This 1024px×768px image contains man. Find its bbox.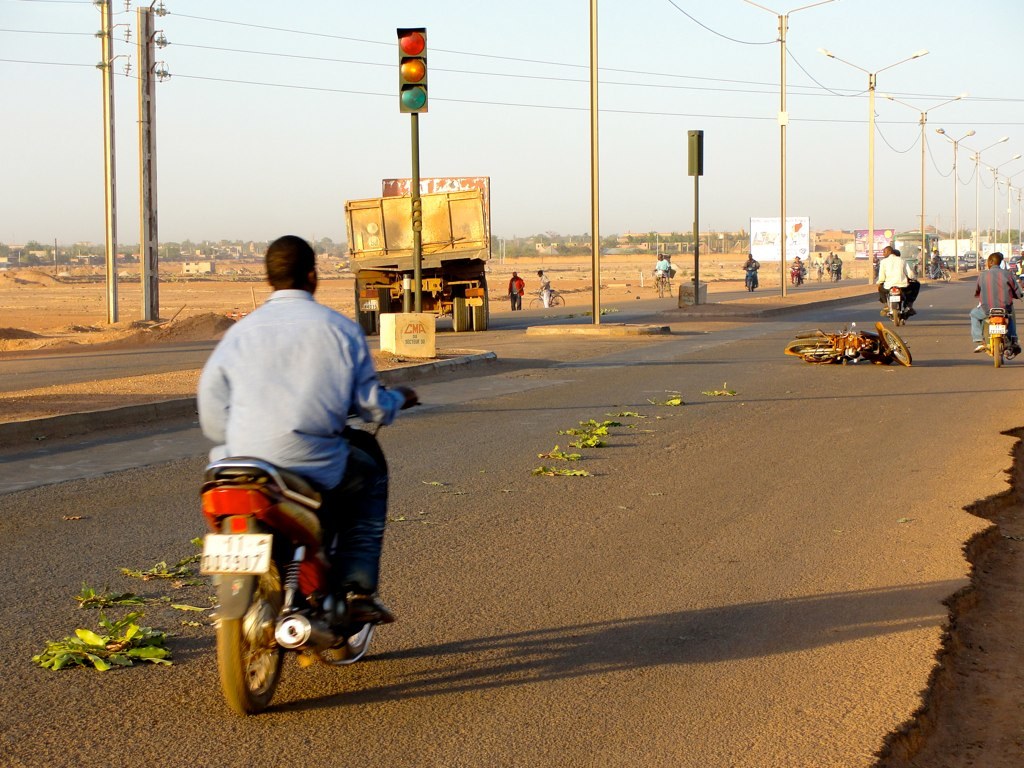
{"x1": 503, "y1": 266, "x2": 521, "y2": 311}.
